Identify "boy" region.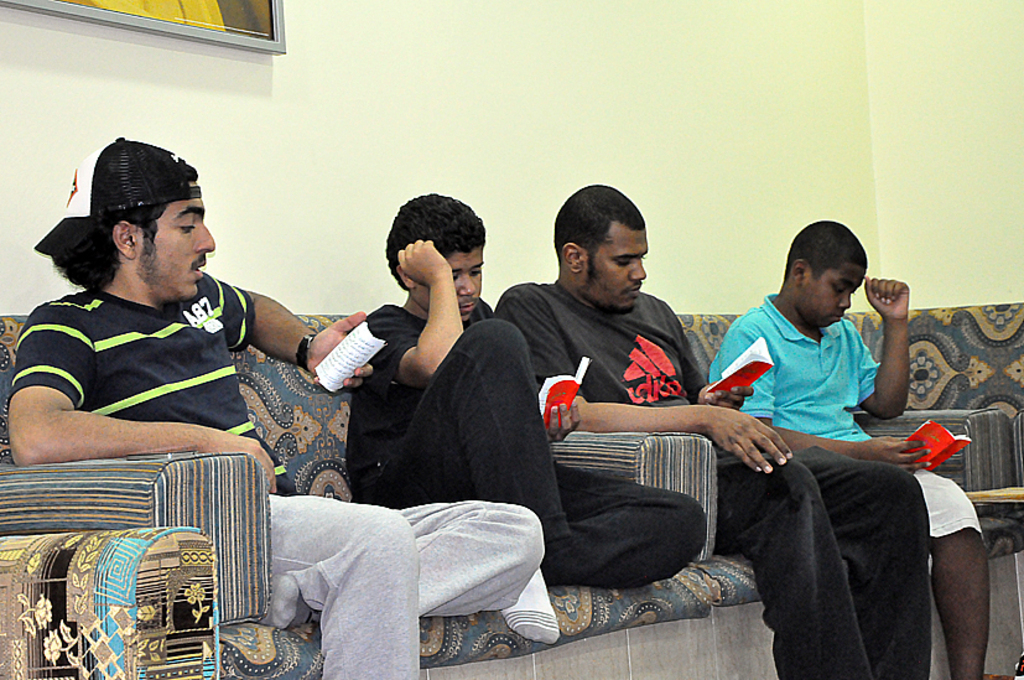
Region: 4/135/545/679.
